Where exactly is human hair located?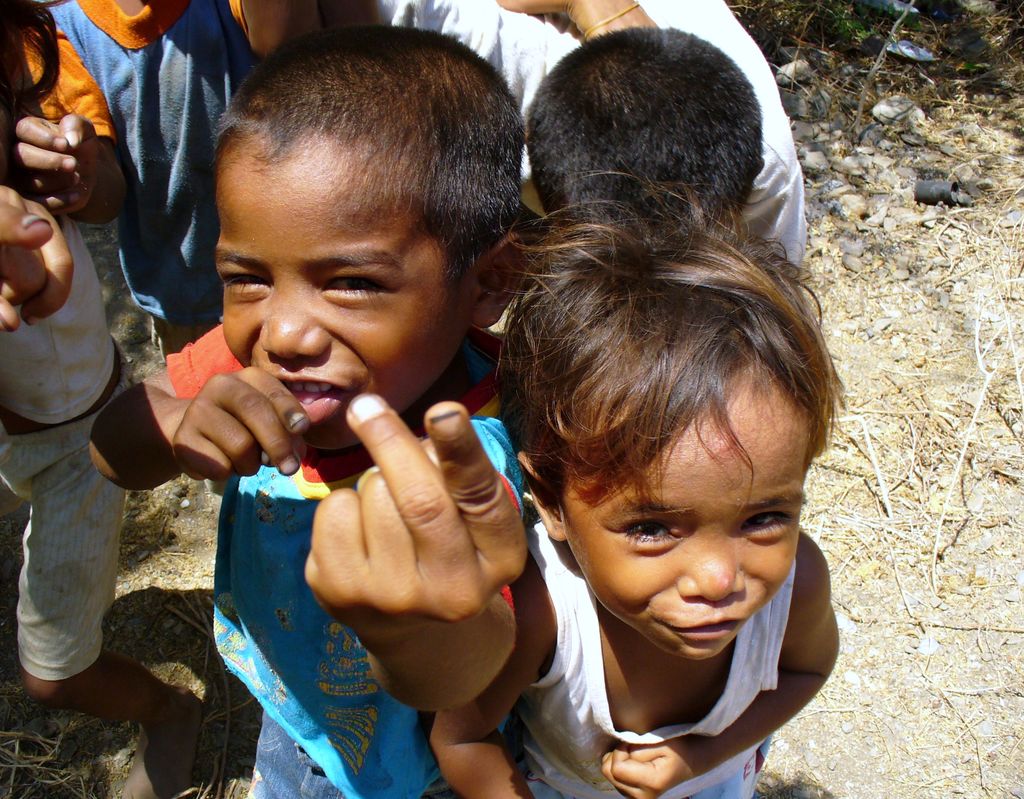
Its bounding box is l=528, t=24, r=767, b=247.
